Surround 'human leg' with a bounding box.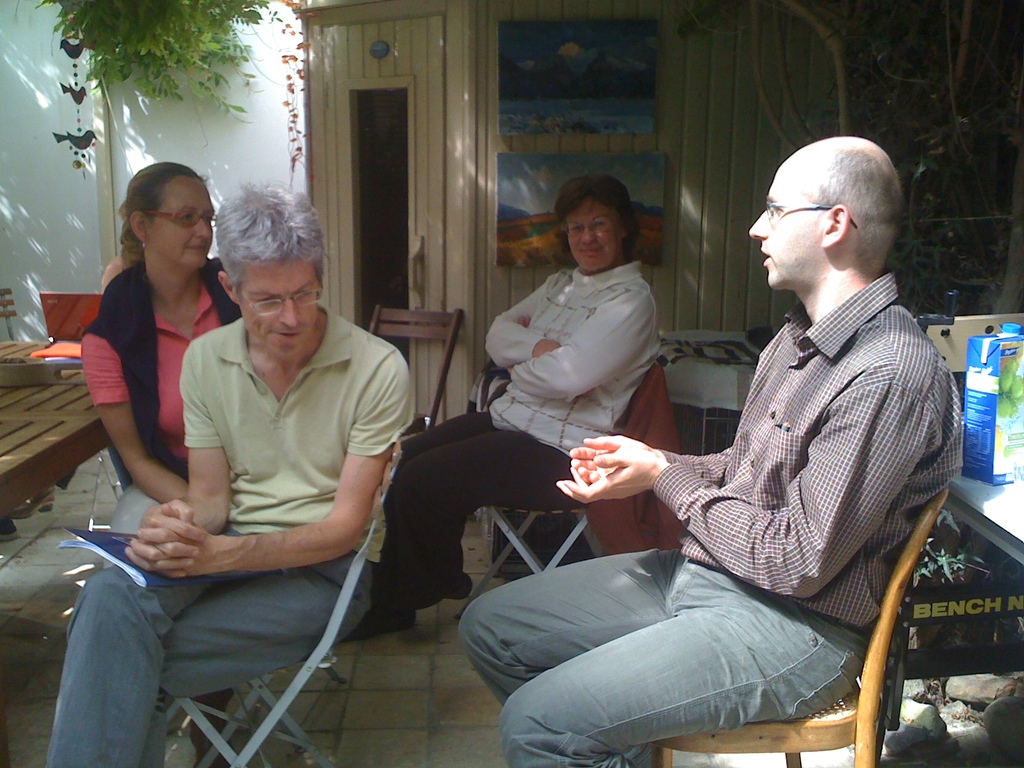
select_region(344, 406, 546, 642).
